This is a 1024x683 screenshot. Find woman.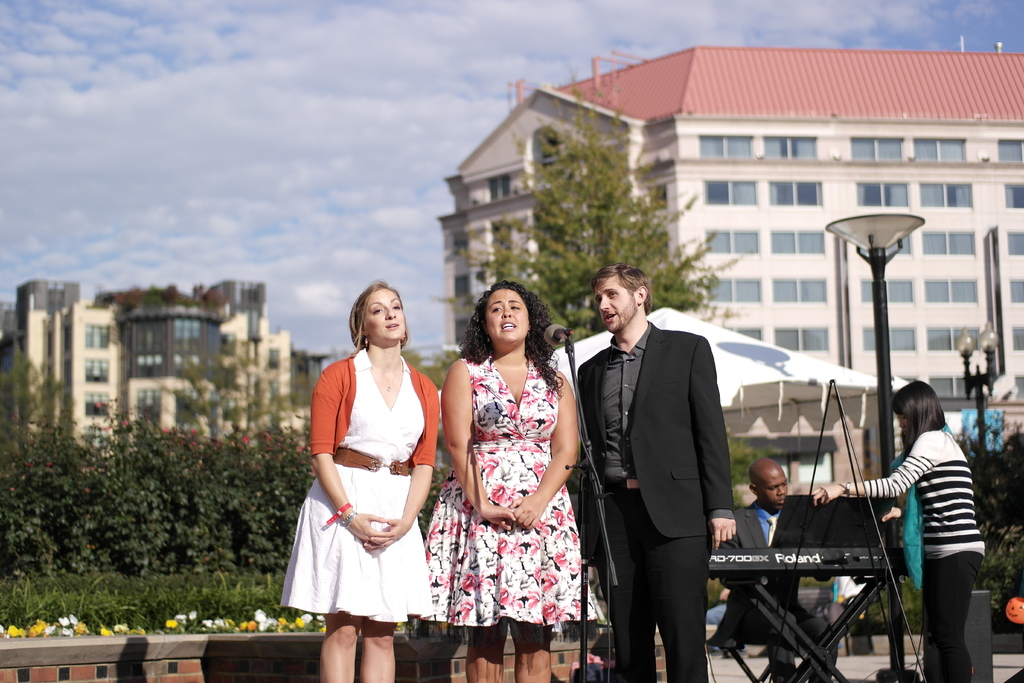
Bounding box: {"left": 803, "top": 377, "right": 981, "bottom": 682}.
